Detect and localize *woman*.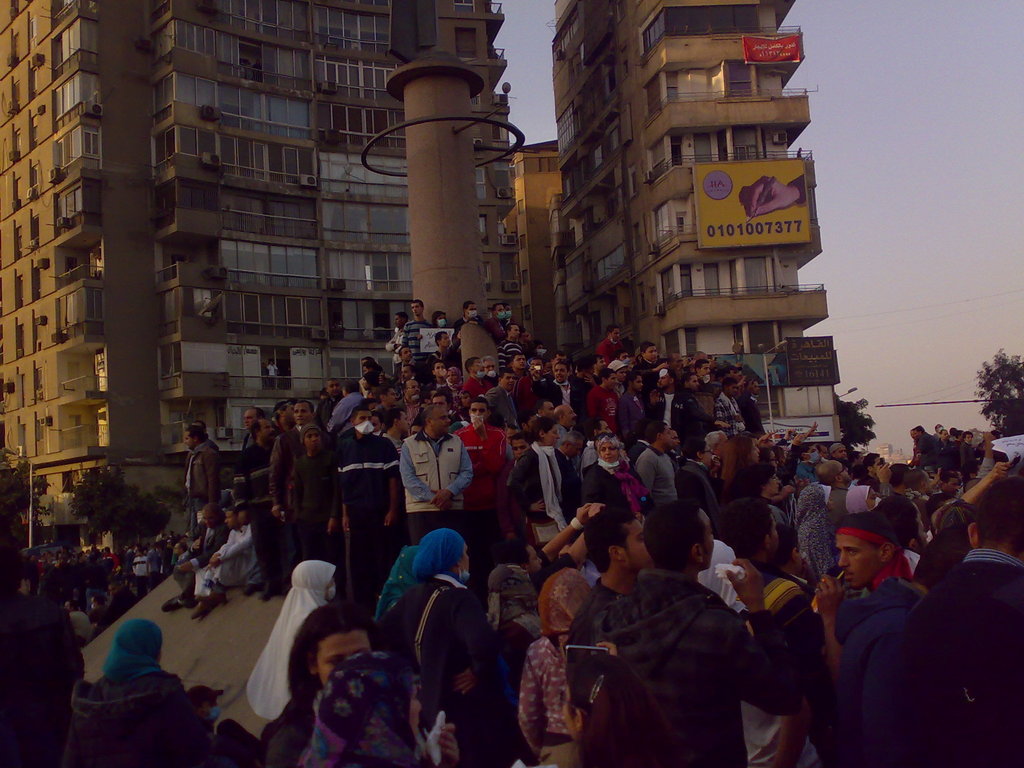
Localized at <region>247, 560, 341, 719</region>.
